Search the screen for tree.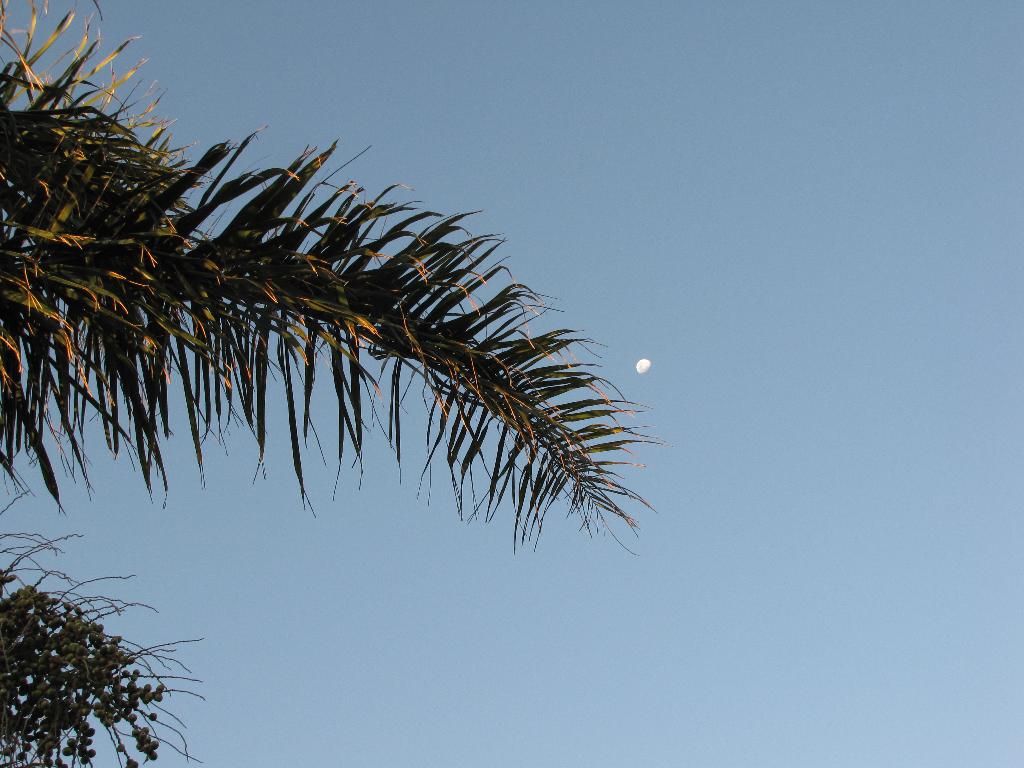
Found at bbox=[0, 0, 674, 557].
